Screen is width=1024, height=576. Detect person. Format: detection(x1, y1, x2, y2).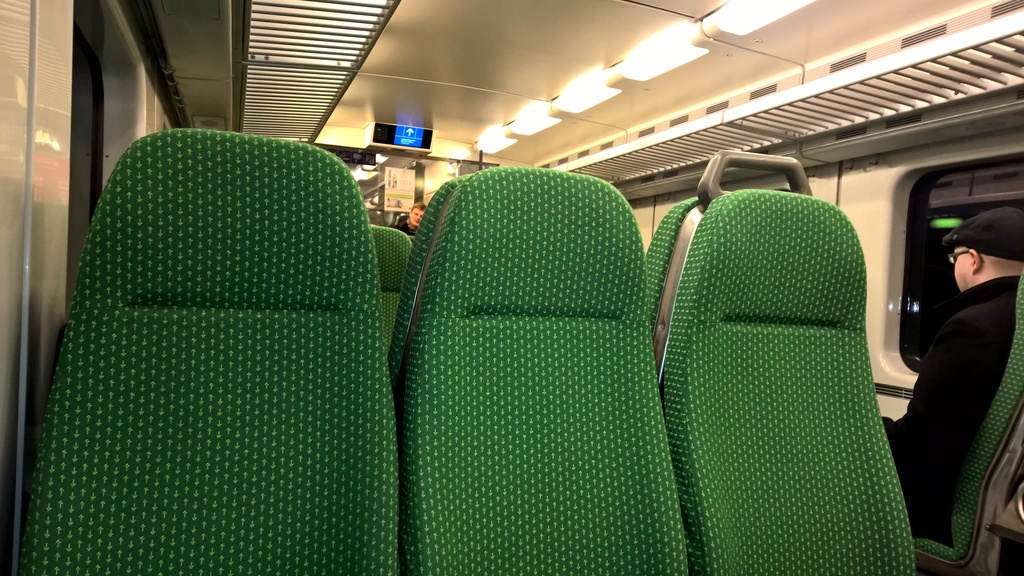
detection(879, 198, 1023, 549).
